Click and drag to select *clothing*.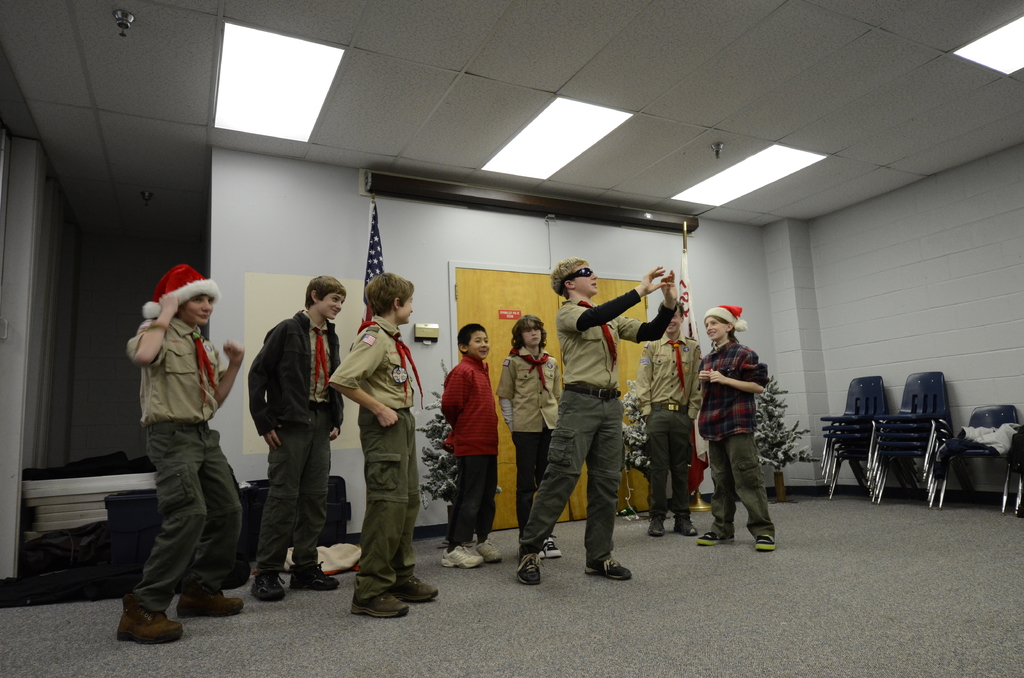
Selection: left=499, top=344, right=565, bottom=533.
